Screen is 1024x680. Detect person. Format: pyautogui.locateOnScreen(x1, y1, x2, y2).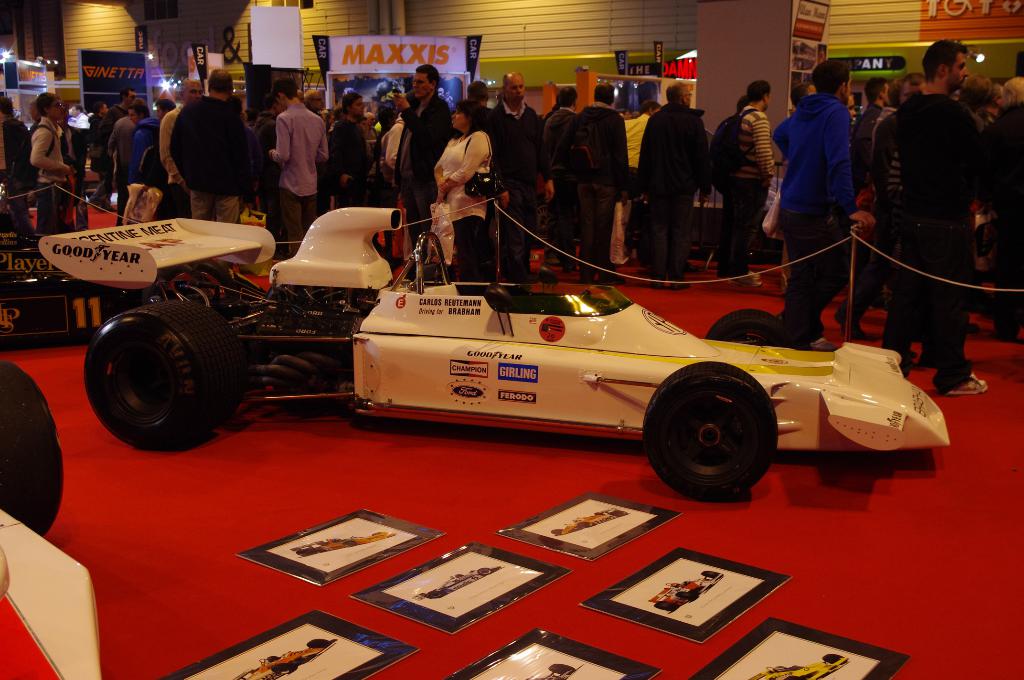
pyautogui.locateOnScreen(90, 88, 137, 210).
